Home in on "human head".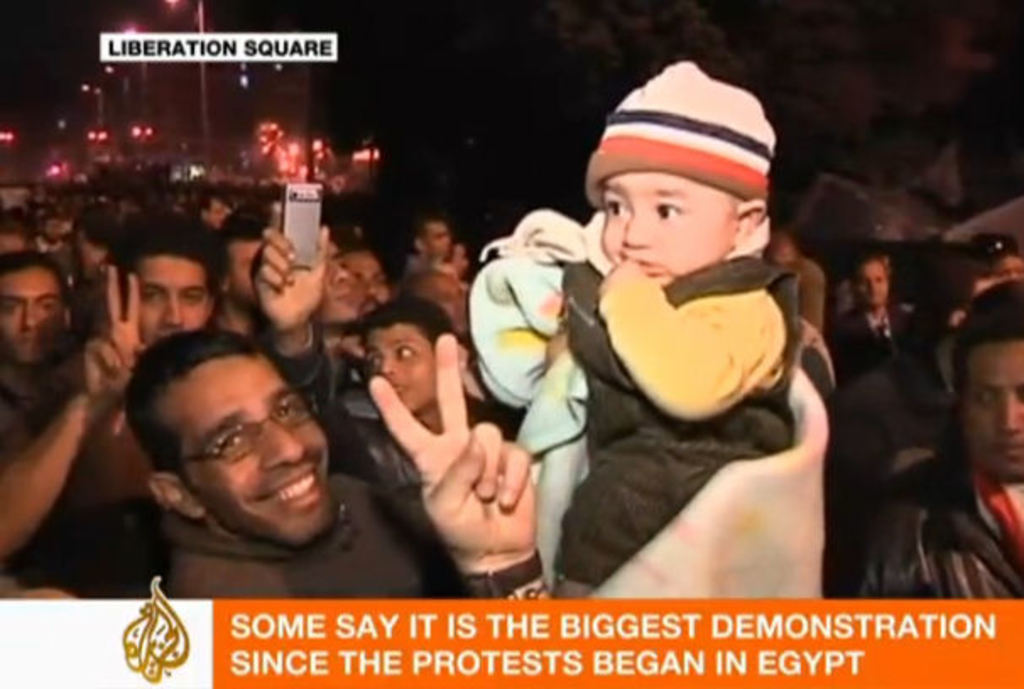
Homed in at left=0, top=248, right=74, bottom=372.
